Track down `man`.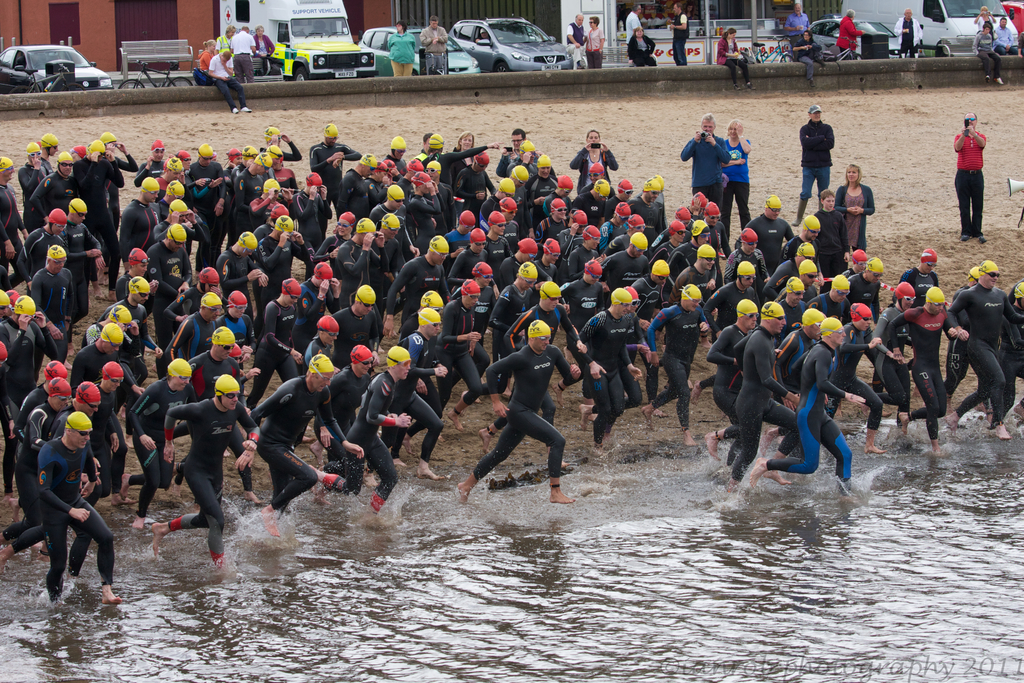
Tracked to select_region(602, 216, 643, 258).
